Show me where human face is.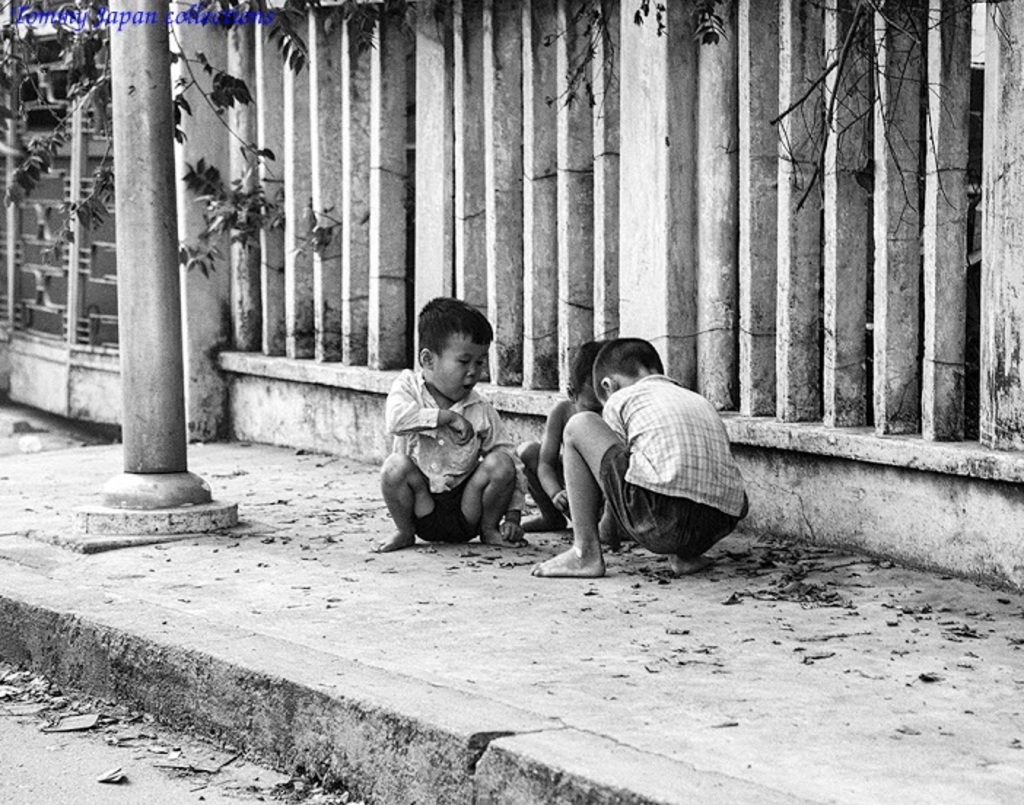
human face is at <bbox>438, 325, 489, 402</bbox>.
